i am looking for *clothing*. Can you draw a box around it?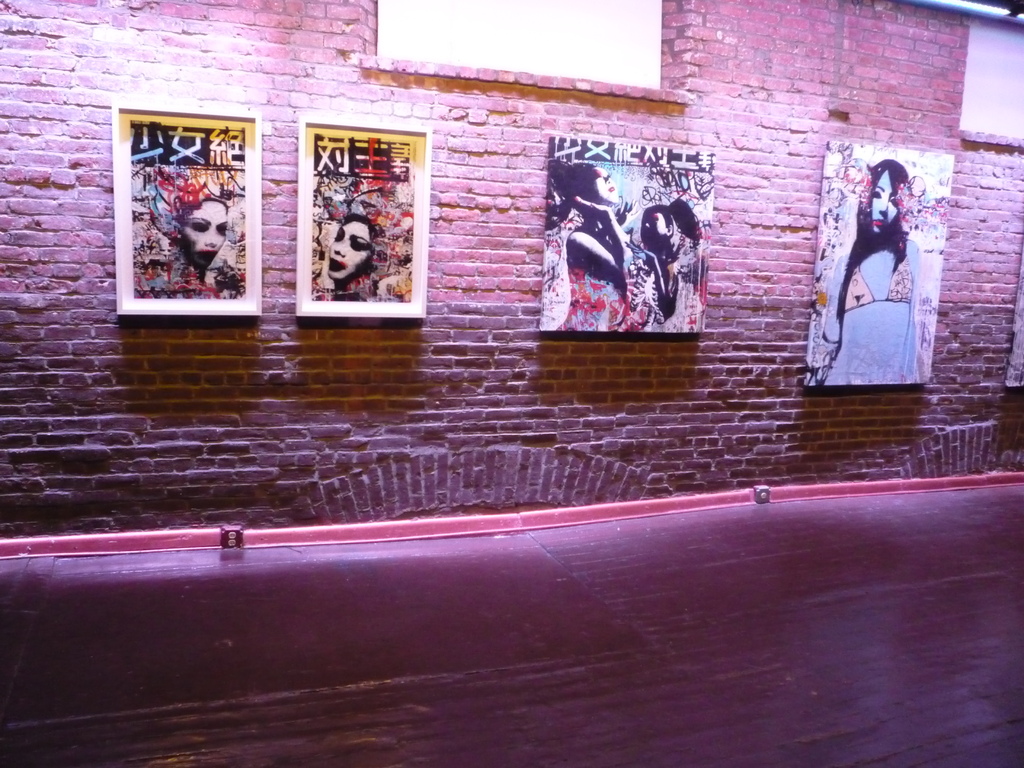
Sure, the bounding box is select_region(843, 237, 915, 312).
